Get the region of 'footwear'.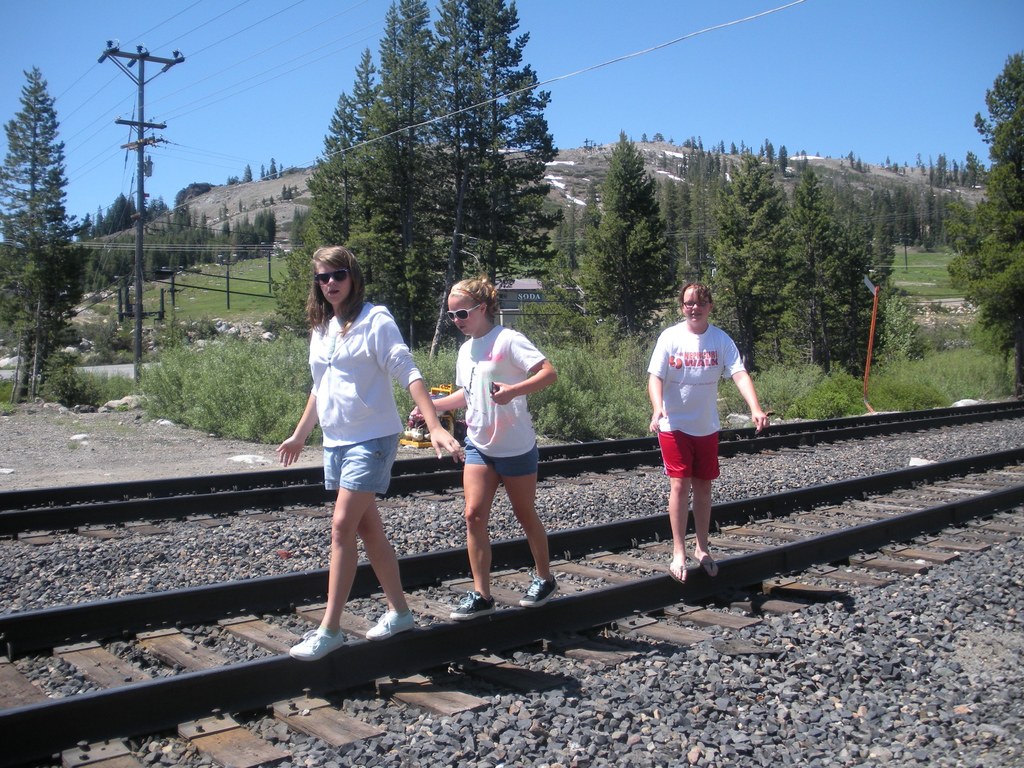
bbox(367, 610, 413, 638).
